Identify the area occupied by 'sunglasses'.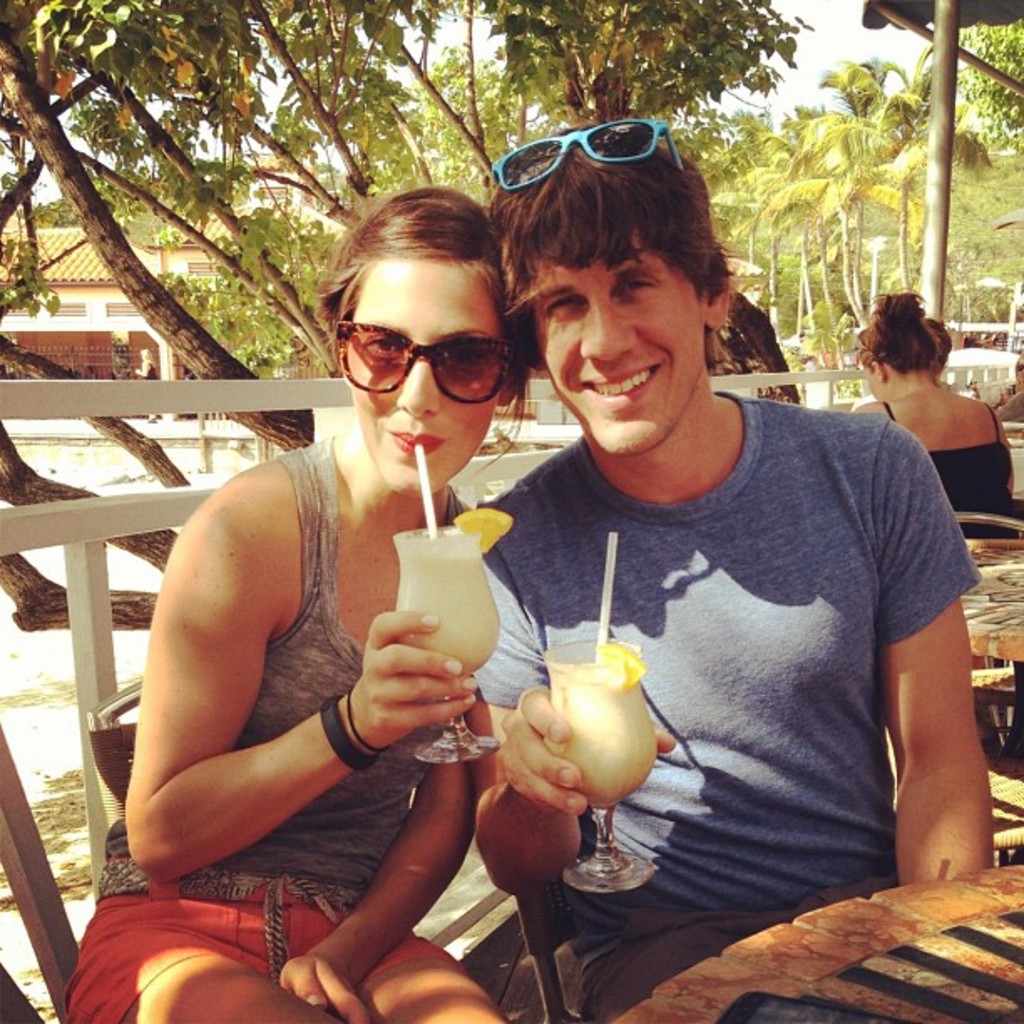
Area: Rect(336, 318, 514, 400).
